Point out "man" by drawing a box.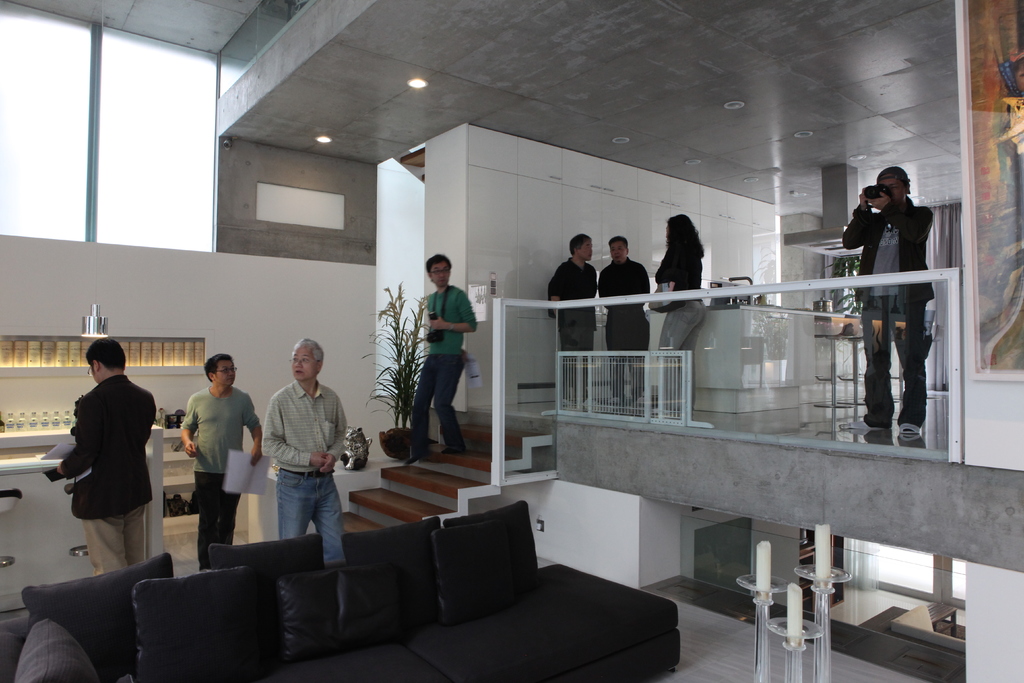
Rect(51, 334, 156, 578).
